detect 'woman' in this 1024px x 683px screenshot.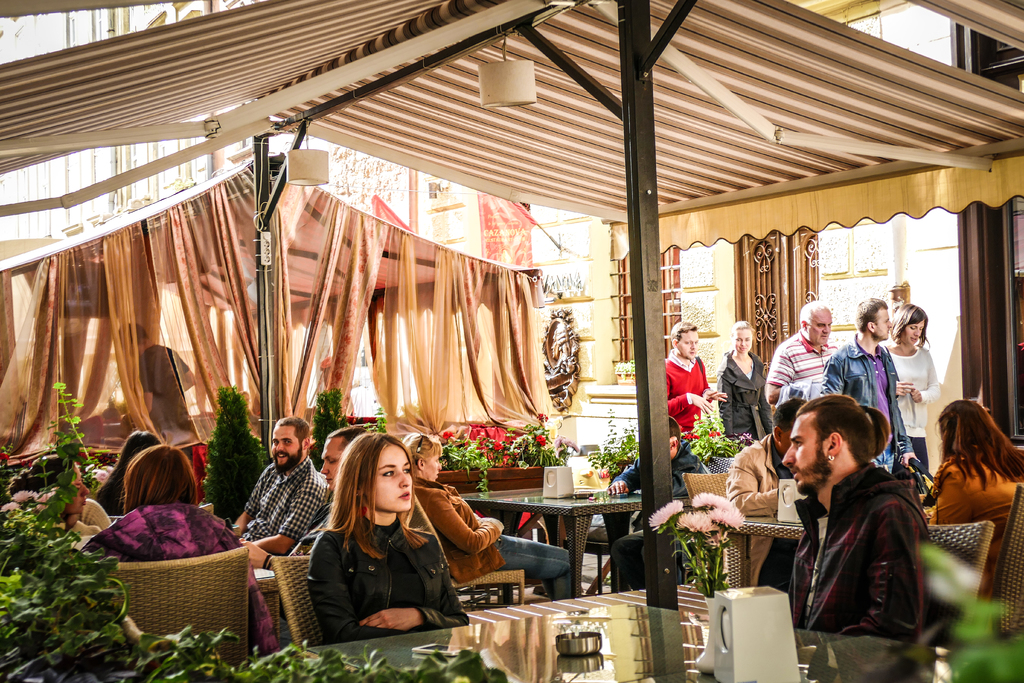
Detection: (x1=81, y1=436, x2=289, y2=662).
